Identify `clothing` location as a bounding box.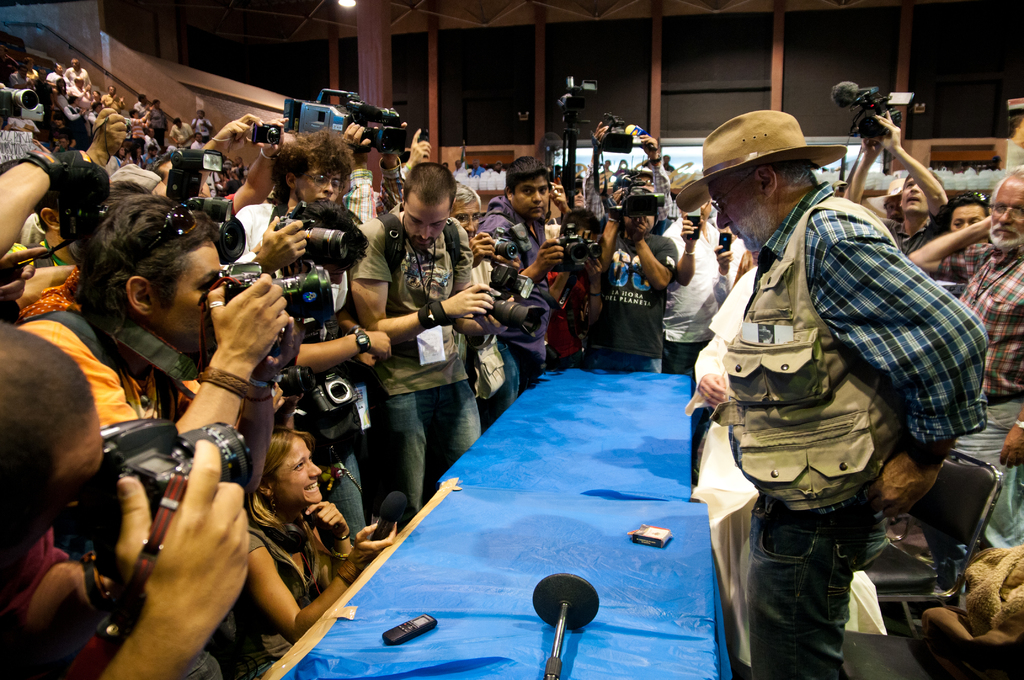
464/191/556/389.
